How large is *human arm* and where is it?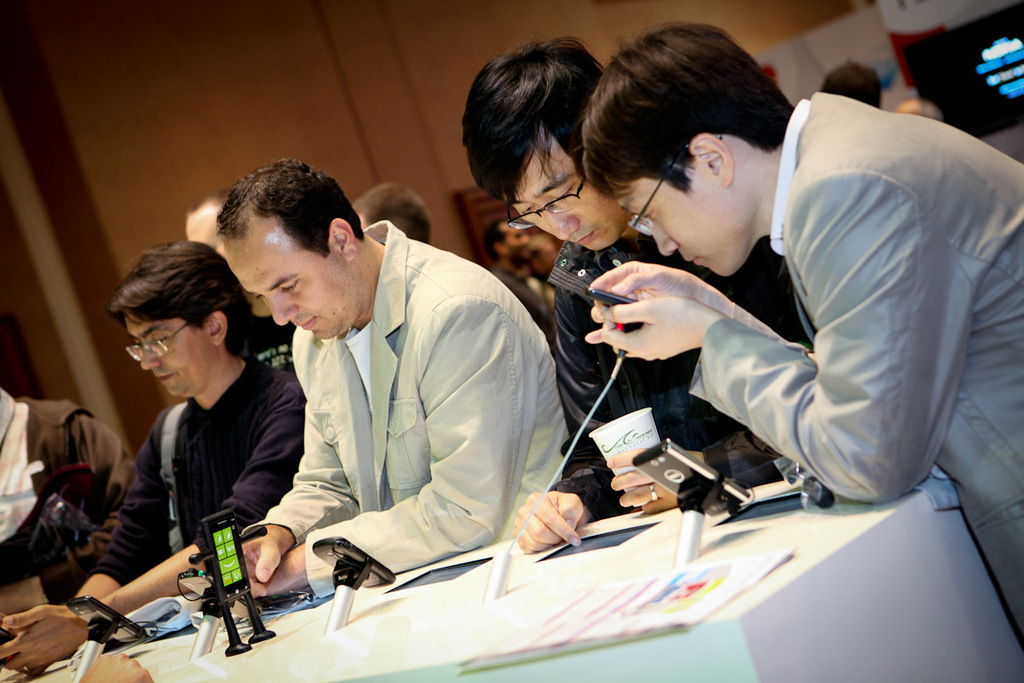
Bounding box: box=[0, 415, 141, 619].
